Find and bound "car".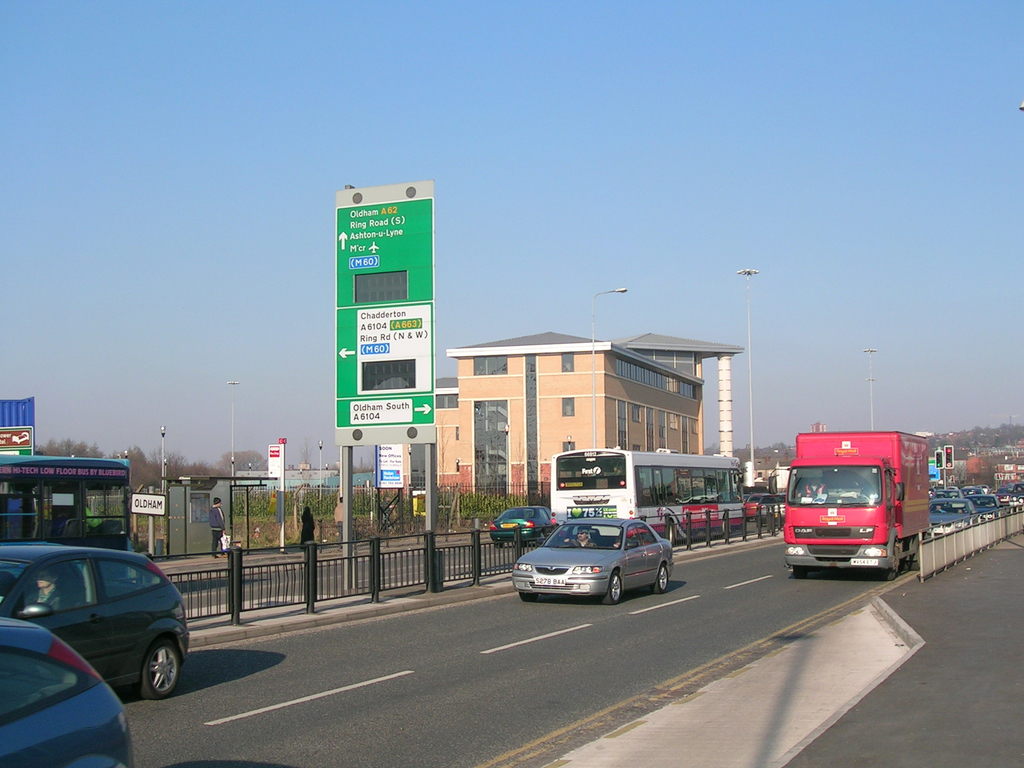
Bound: bbox=[932, 495, 969, 534].
